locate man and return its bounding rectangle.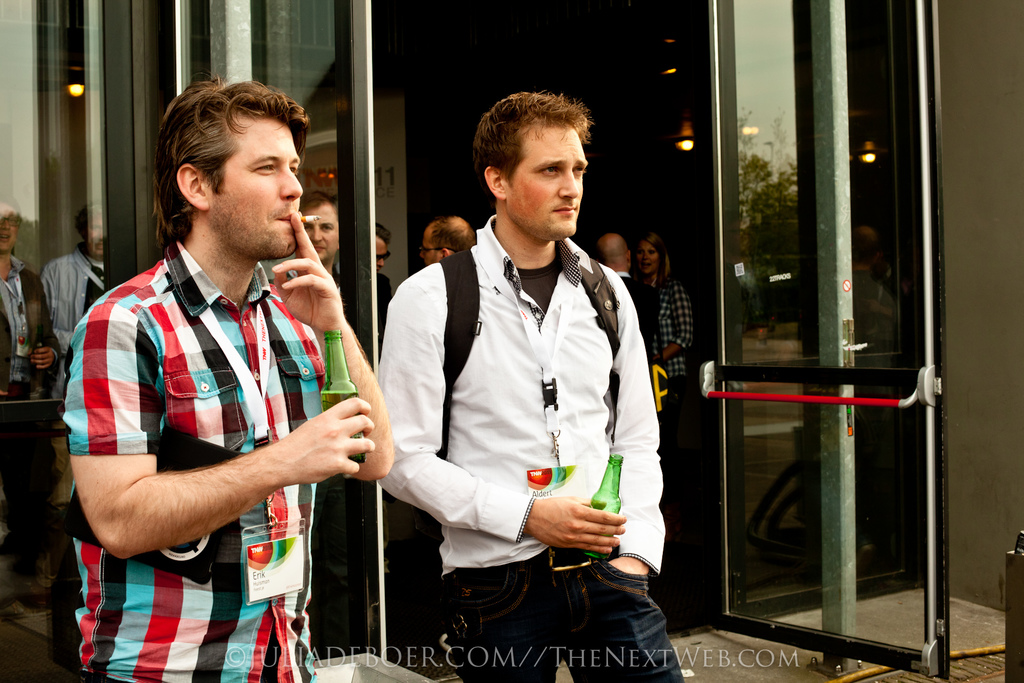
box(378, 93, 685, 682).
